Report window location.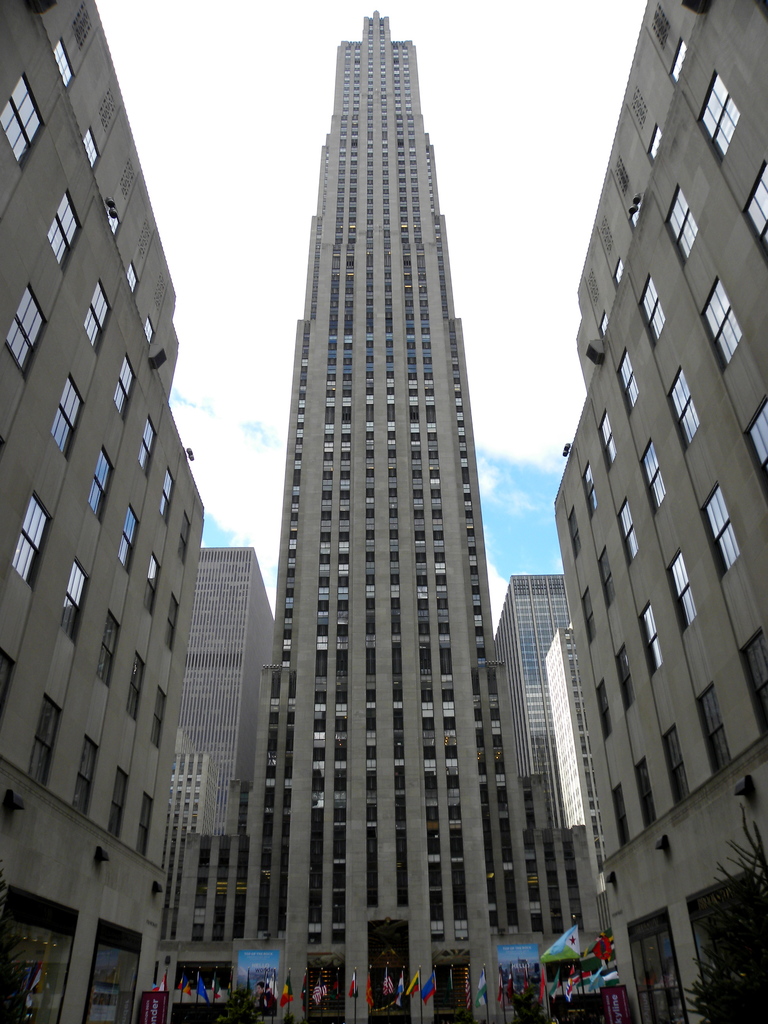
Report: Rect(129, 265, 134, 295).
